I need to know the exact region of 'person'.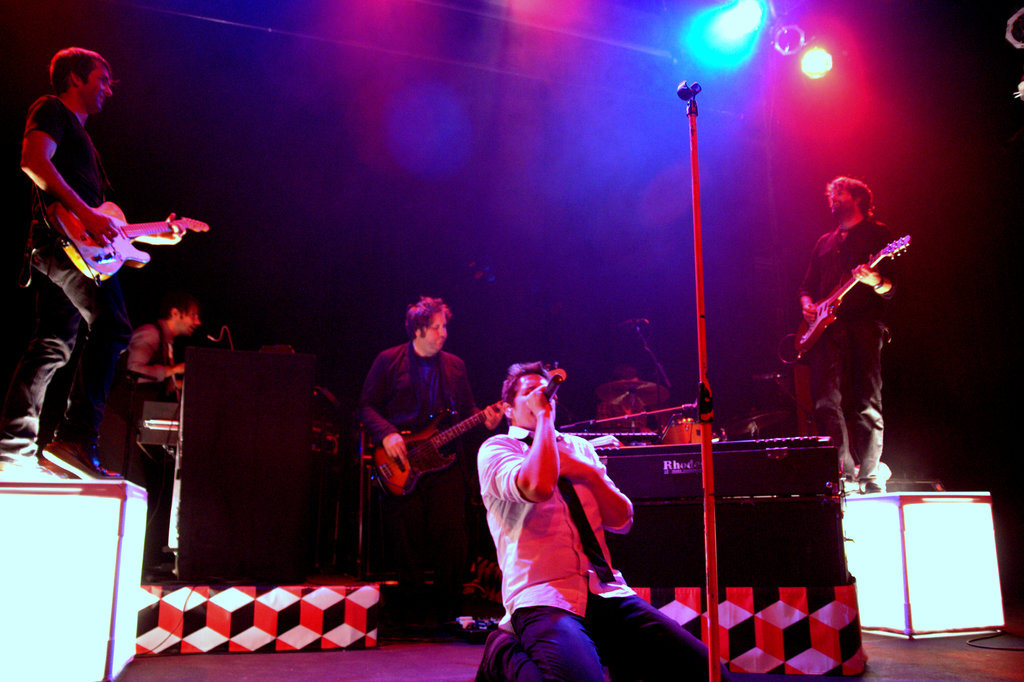
Region: 0 43 184 493.
